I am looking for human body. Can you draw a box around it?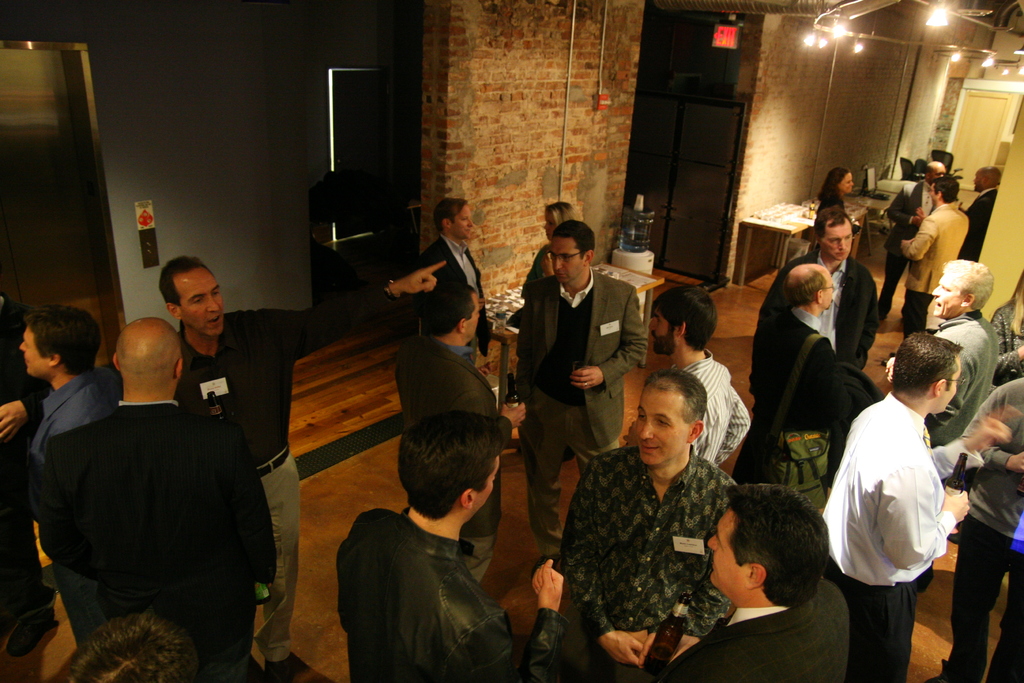
Sure, the bounding box is [x1=335, y1=504, x2=568, y2=682].
